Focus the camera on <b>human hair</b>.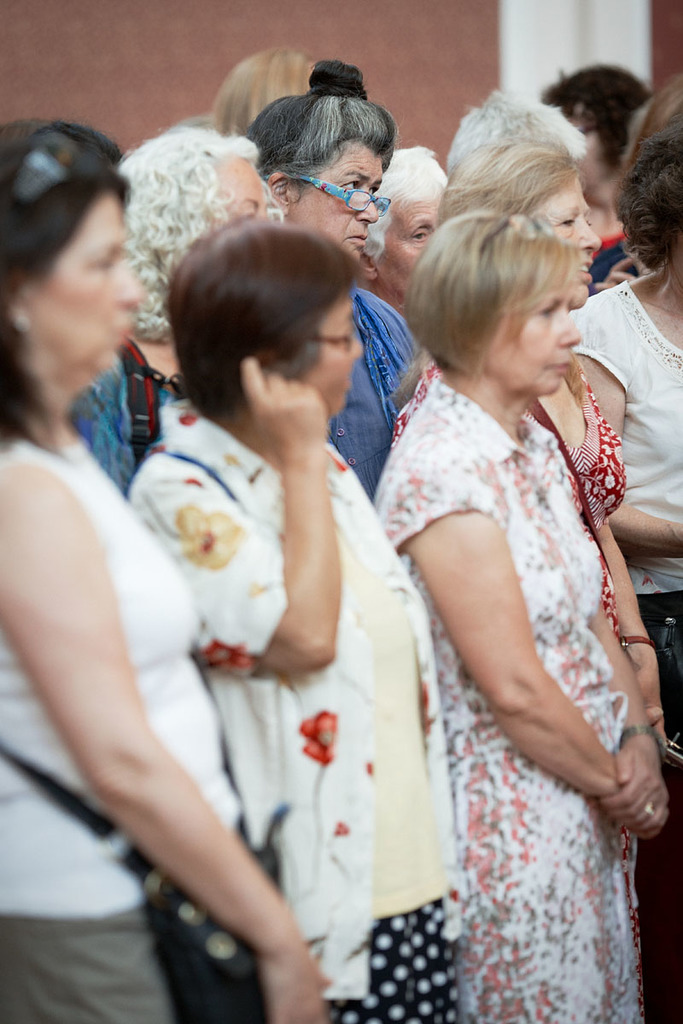
Focus region: 616,114,682,273.
